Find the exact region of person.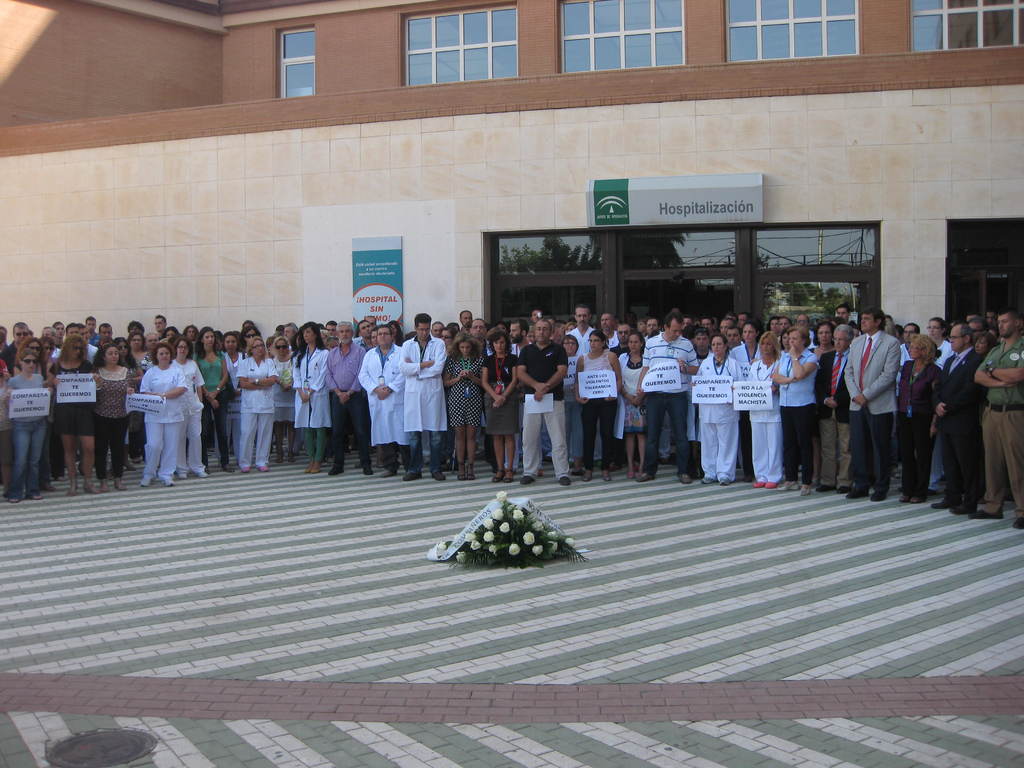
Exact region: region(495, 321, 512, 338).
